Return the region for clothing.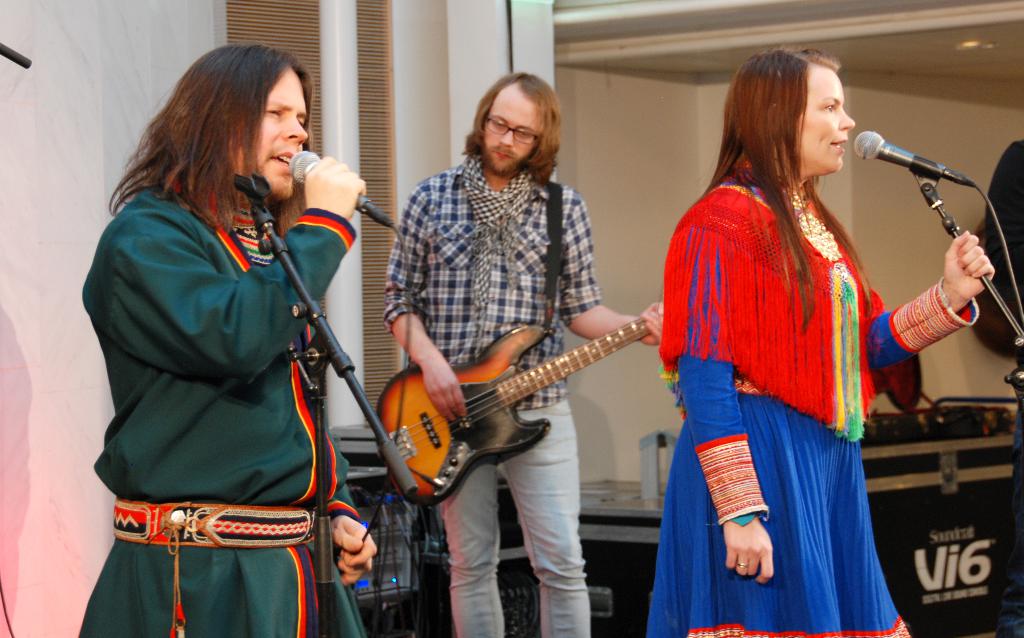
crop(981, 139, 1023, 275).
